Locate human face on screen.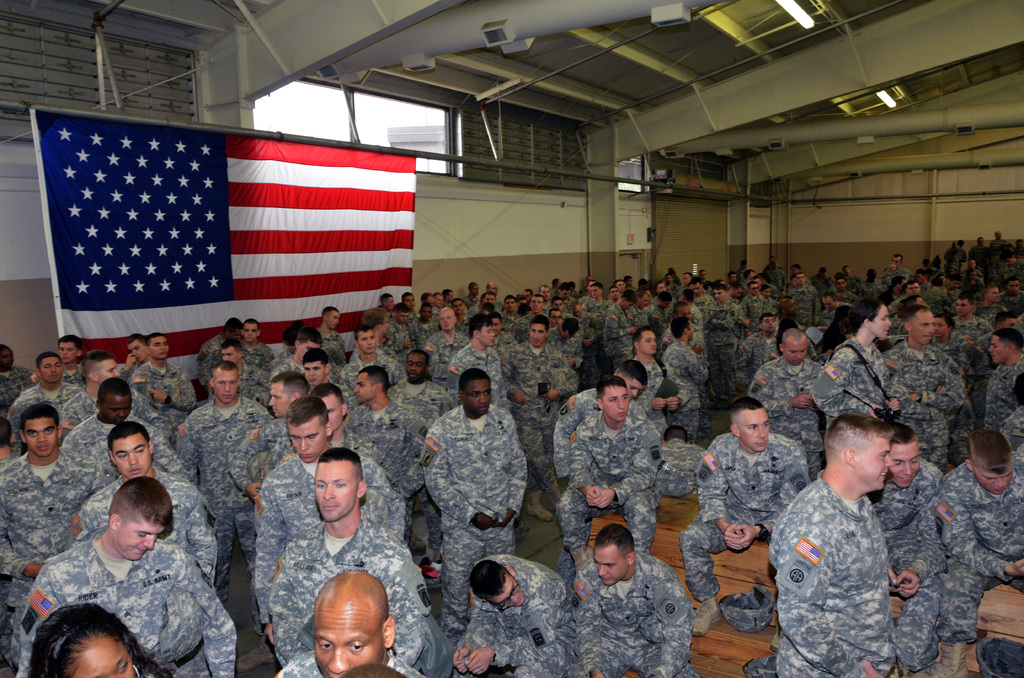
On screen at (505,299,515,312).
